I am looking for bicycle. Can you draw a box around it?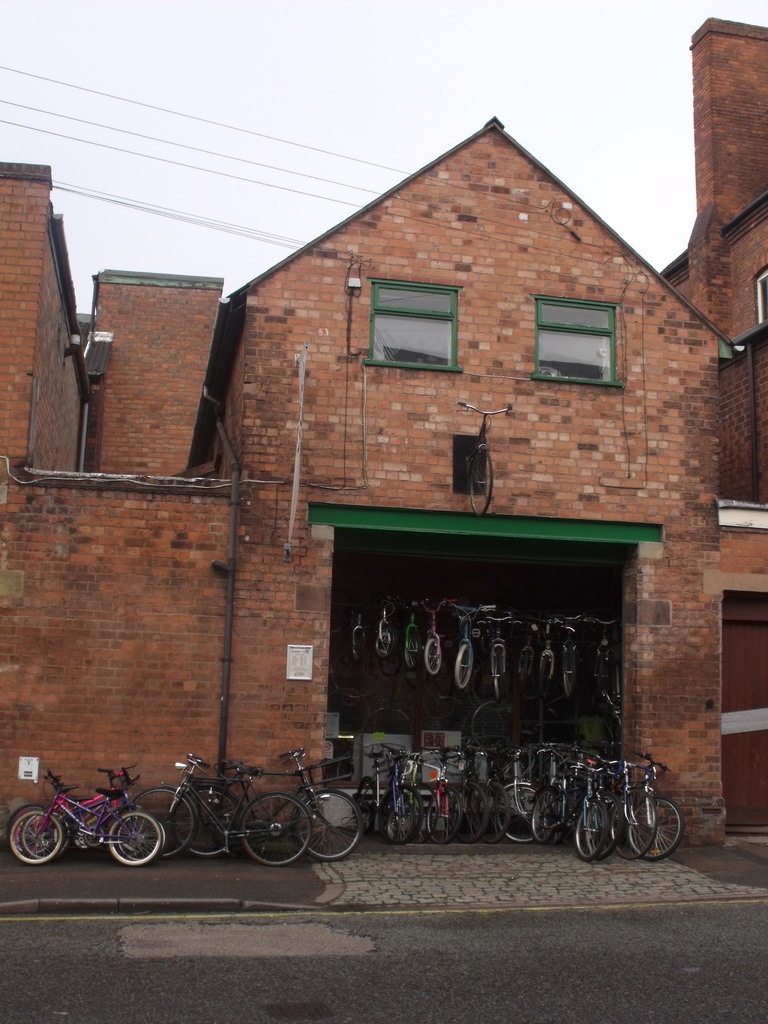
Sure, the bounding box is bbox(369, 742, 432, 840).
